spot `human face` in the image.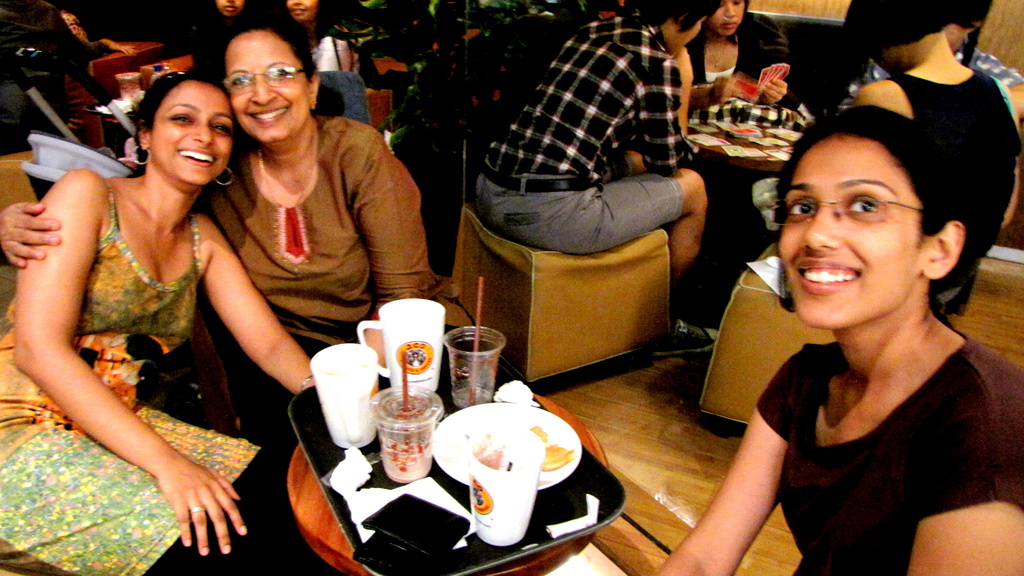
`human face` found at left=711, top=0, right=745, bottom=36.
